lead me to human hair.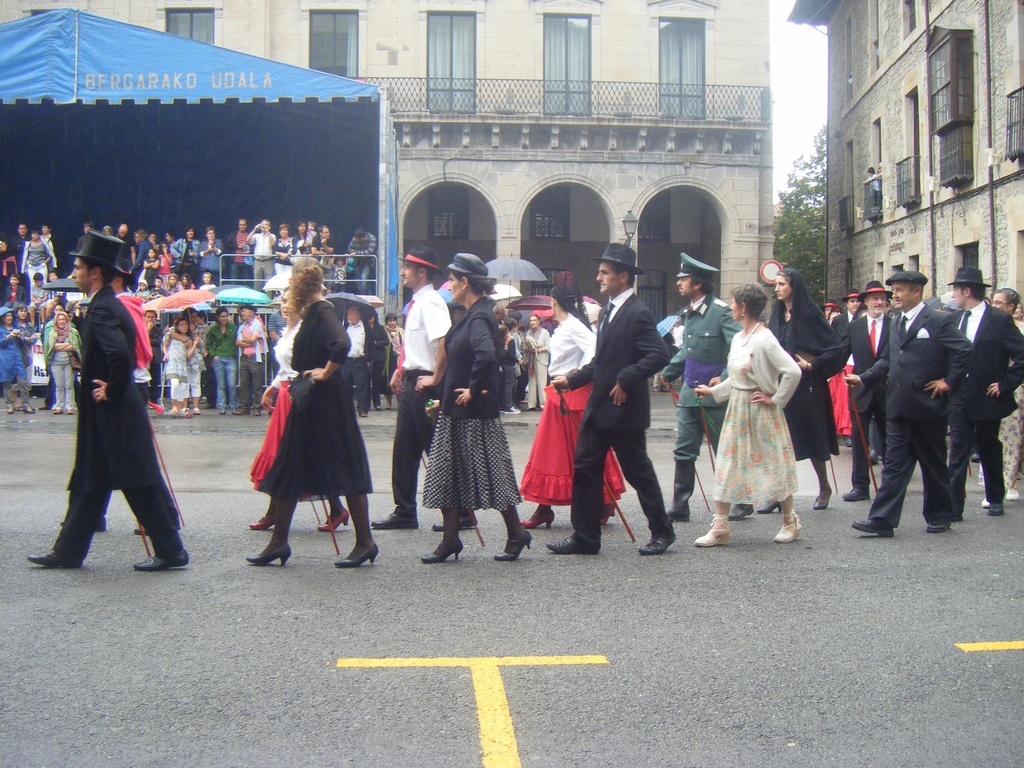
Lead to Rect(417, 260, 436, 284).
